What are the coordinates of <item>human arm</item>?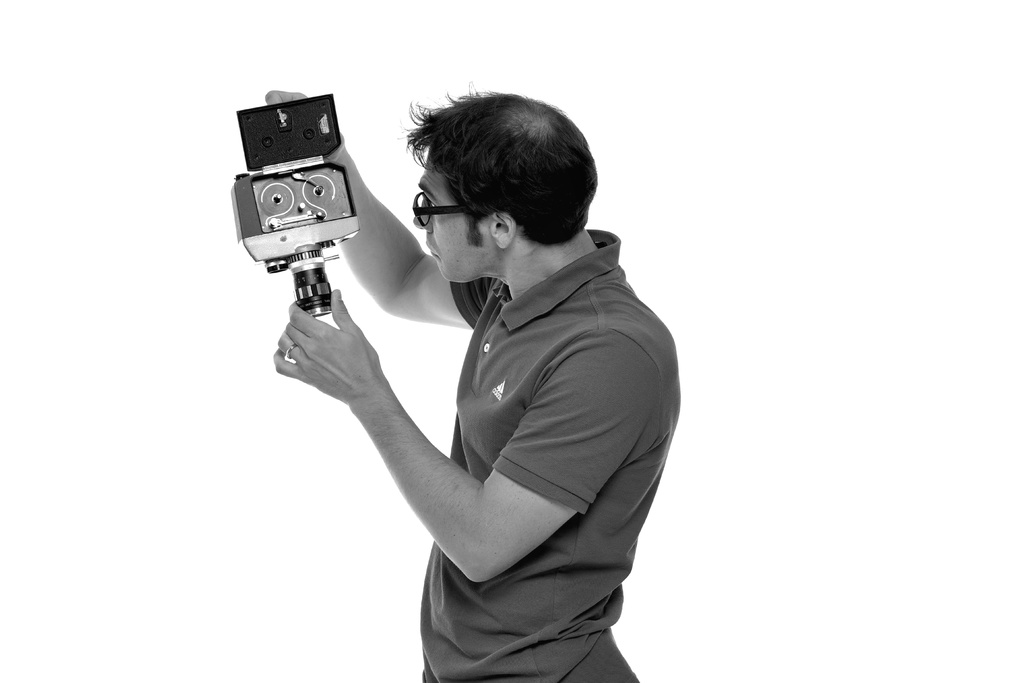
(253, 76, 522, 339).
